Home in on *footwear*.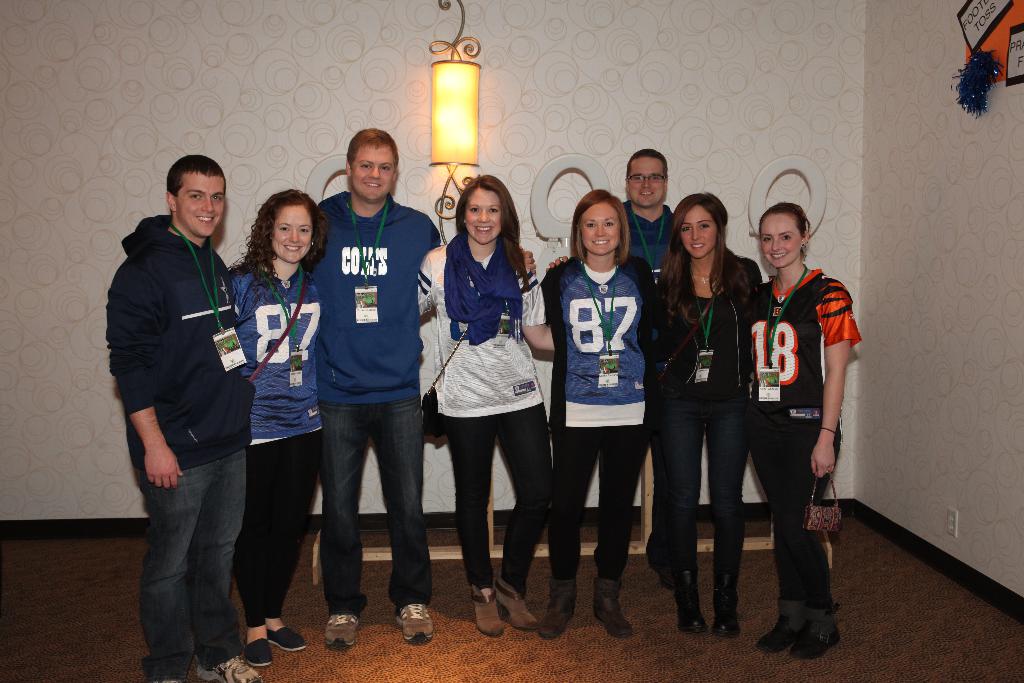
Homed in at bbox(534, 580, 575, 639).
